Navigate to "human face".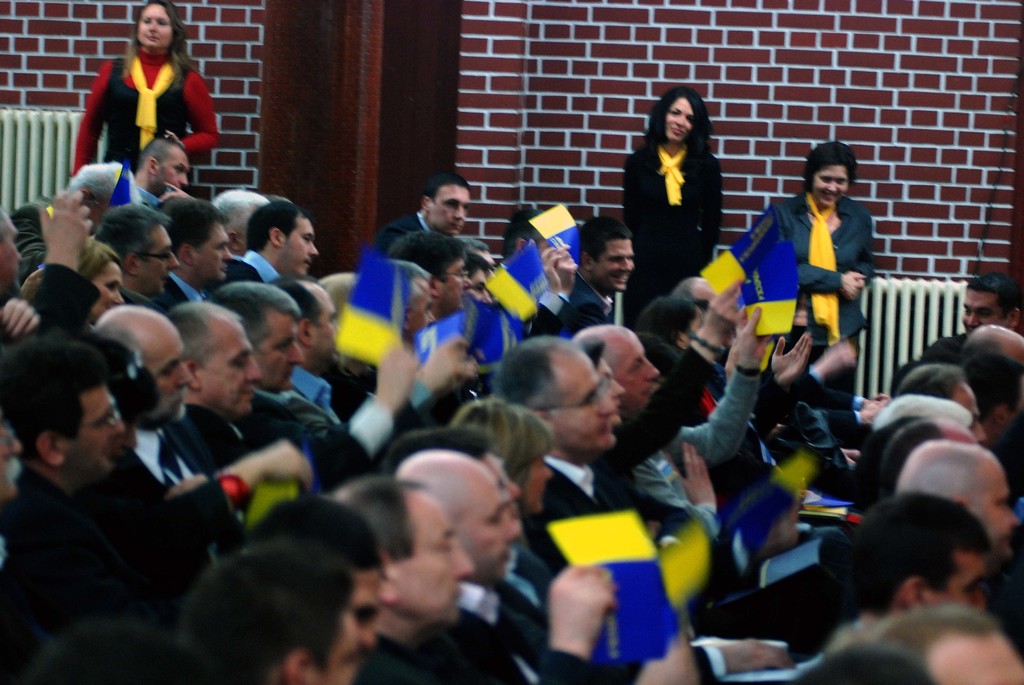
Navigation target: Rect(397, 505, 474, 617).
